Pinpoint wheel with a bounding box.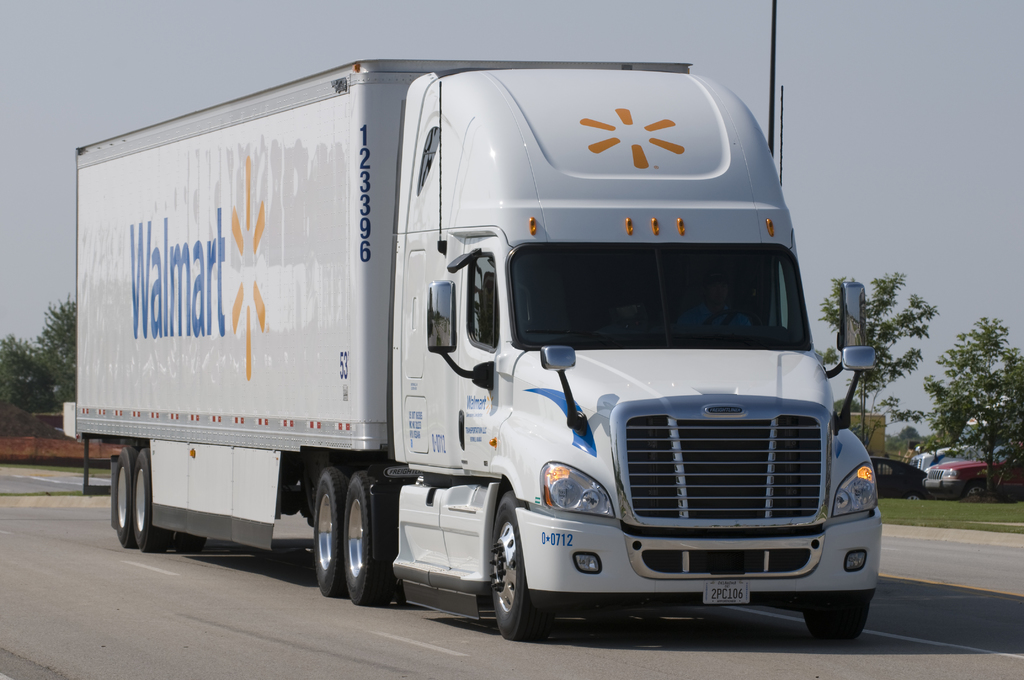
969/480/989/500.
